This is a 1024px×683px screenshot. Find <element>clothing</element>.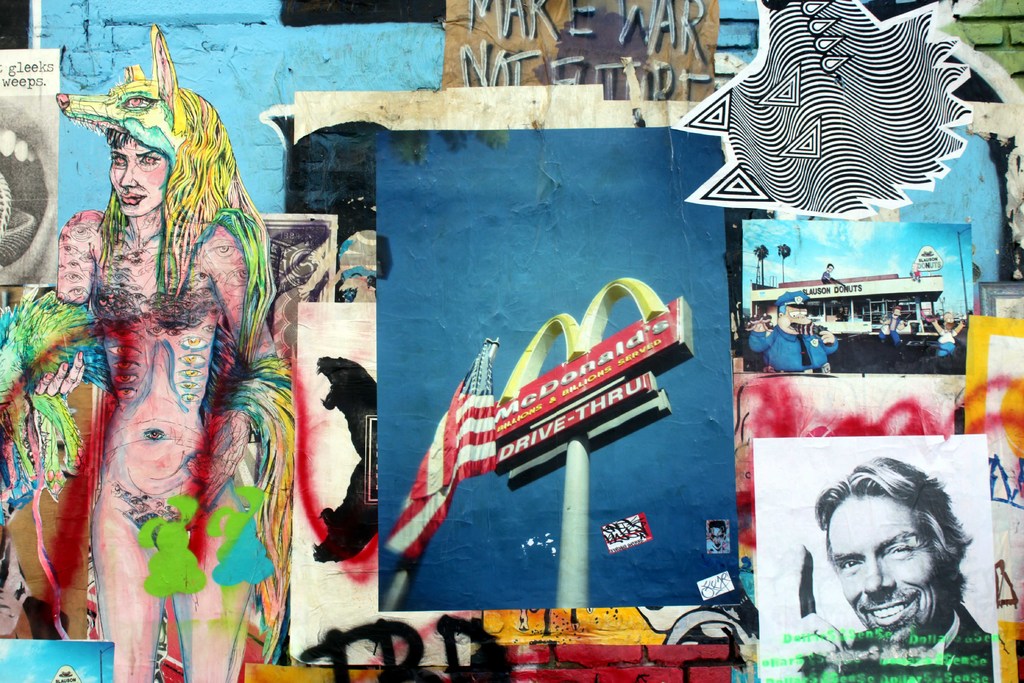
Bounding box: x1=936, y1=329, x2=961, y2=359.
